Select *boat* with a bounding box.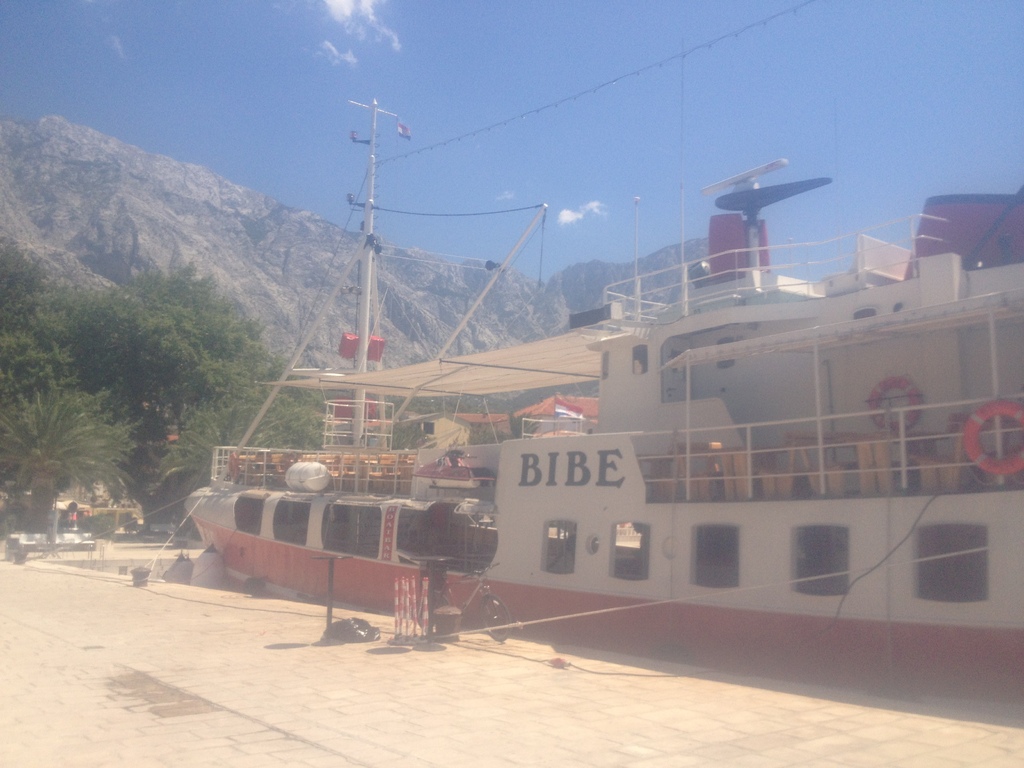
140/81/1008/675.
